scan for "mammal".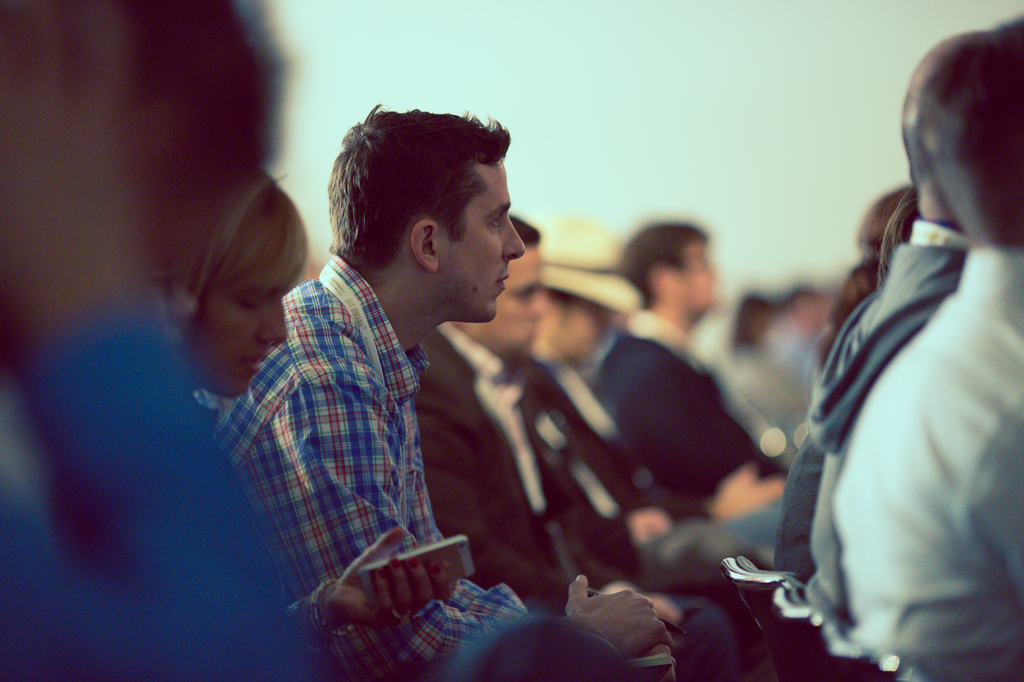
Scan result: l=0, t=0, r=620, b=681.
